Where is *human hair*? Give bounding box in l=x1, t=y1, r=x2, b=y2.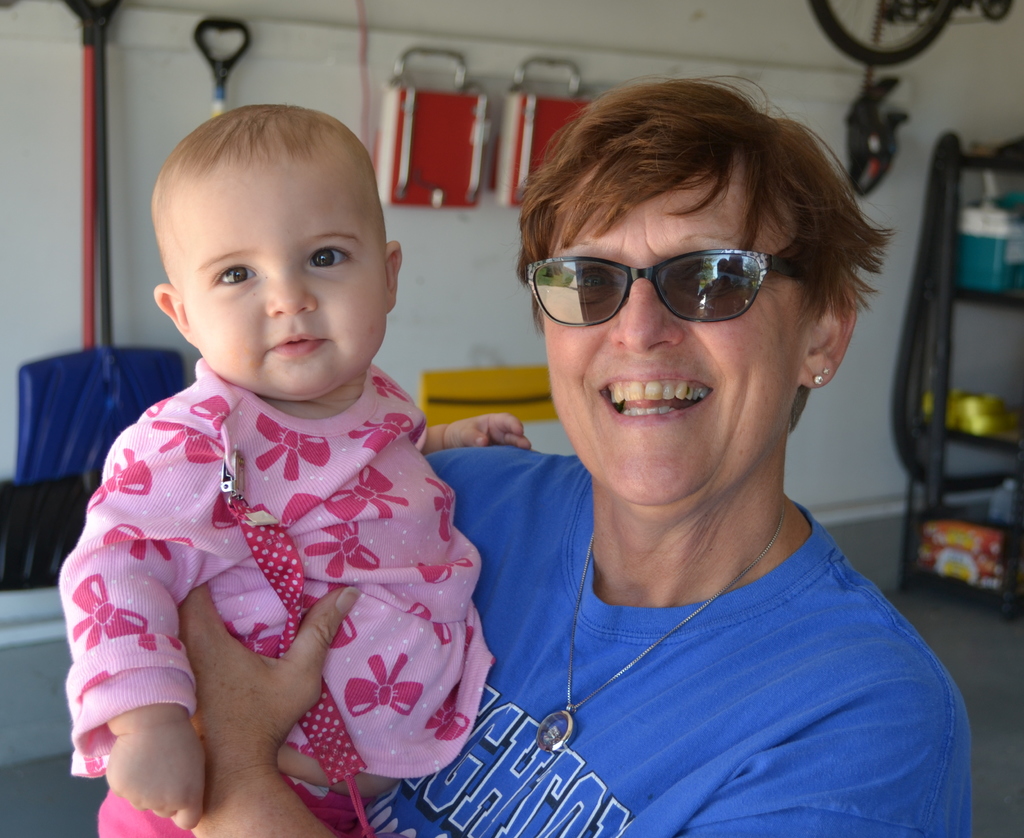
l=511, t=76, r=840, b=351.
